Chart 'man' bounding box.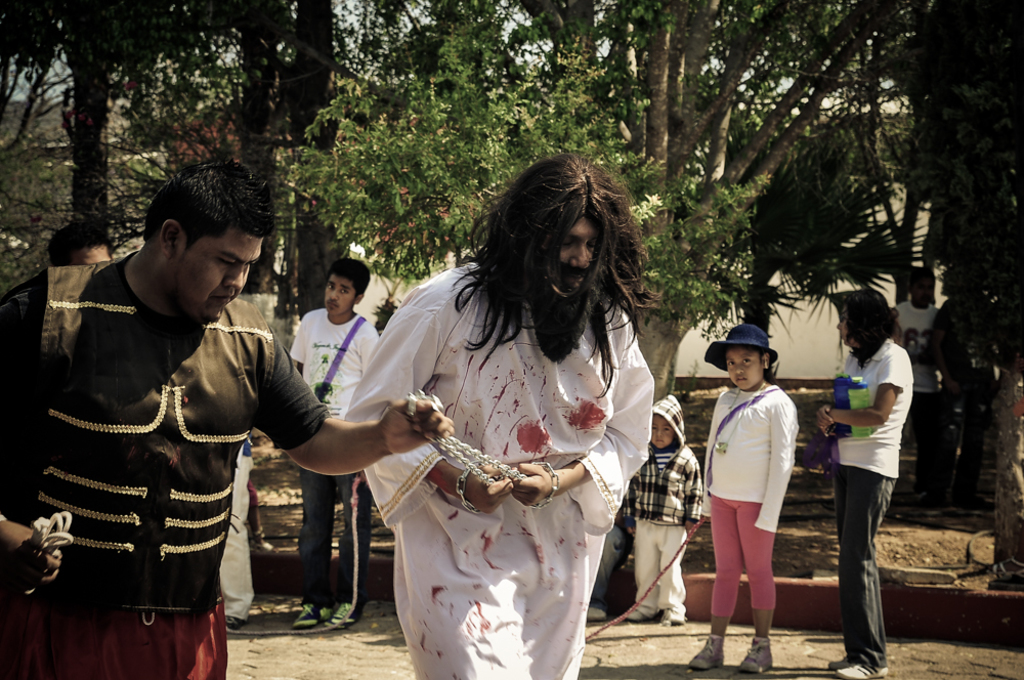
Charted: crop(0, 152, 454, 679).
